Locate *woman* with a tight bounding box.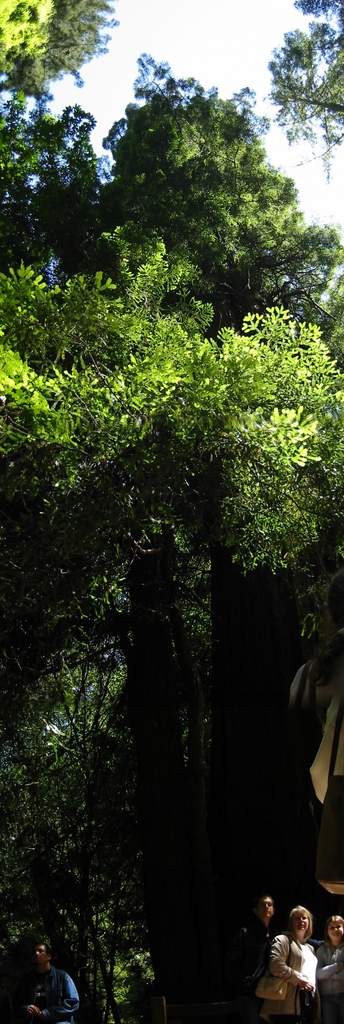
crop(313, 910, 343, 1023).
